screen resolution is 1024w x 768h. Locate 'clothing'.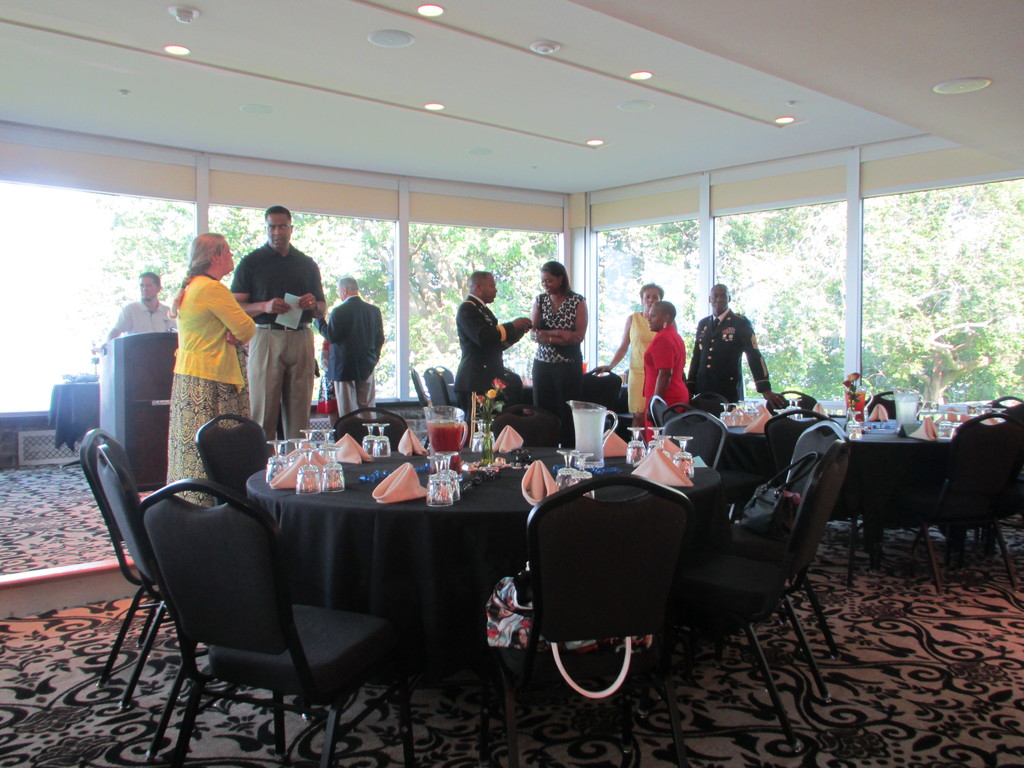
162:367:236:518.
